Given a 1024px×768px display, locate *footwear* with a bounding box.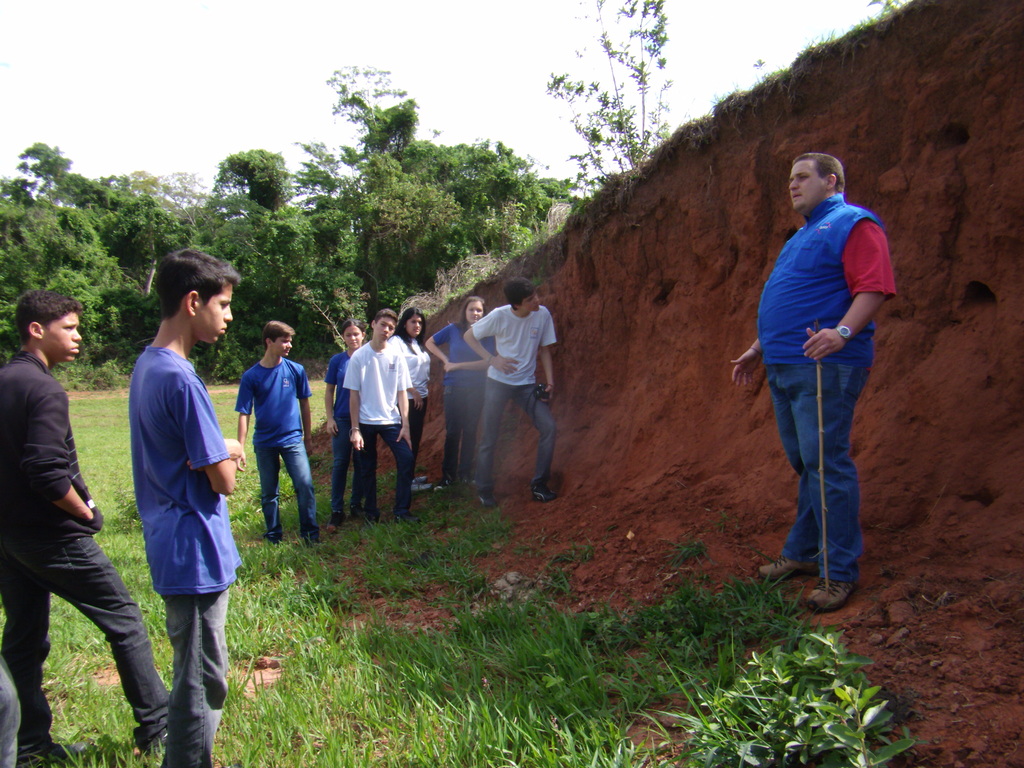
Located: x1=479, y1=484, x2=493, y2=513.
